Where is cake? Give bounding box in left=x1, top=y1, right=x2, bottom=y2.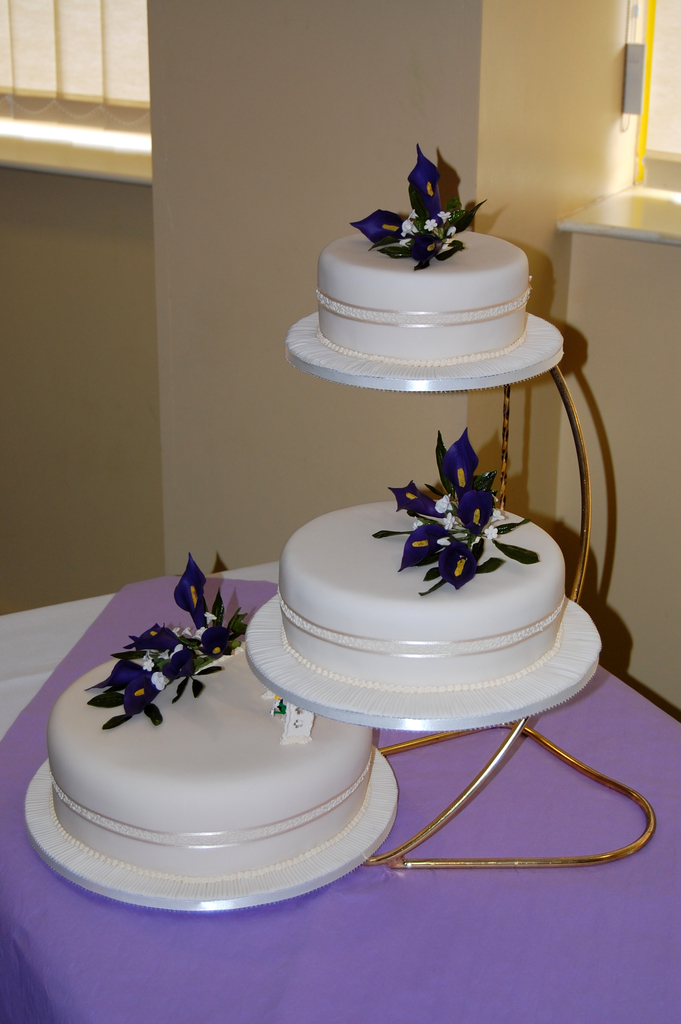
left=280, top=504, right=568, bottom=693.
